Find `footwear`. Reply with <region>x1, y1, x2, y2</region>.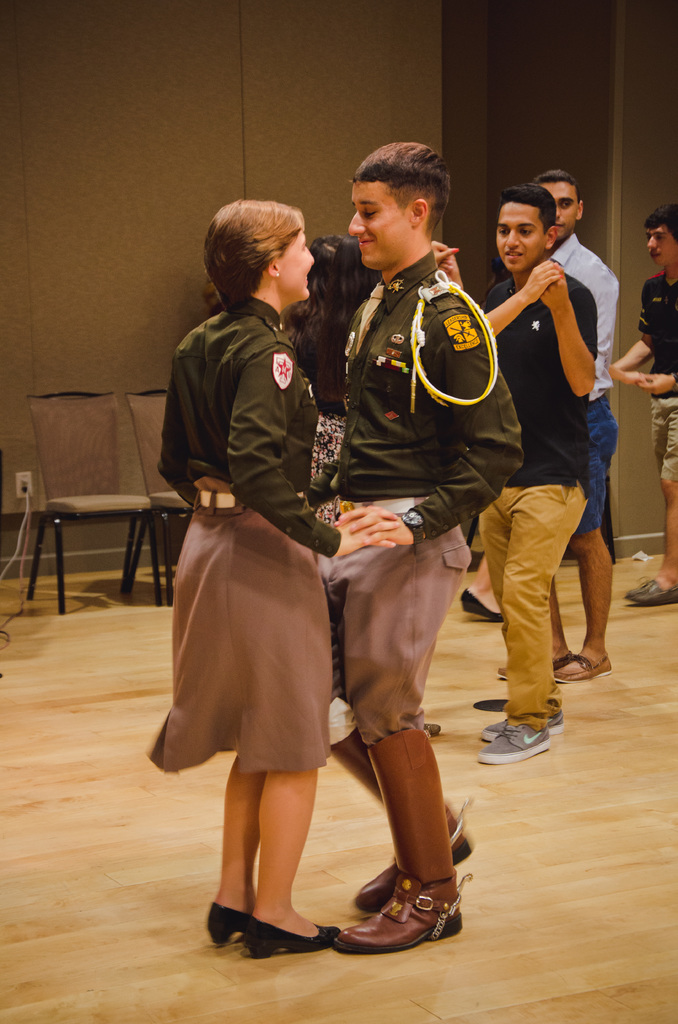
<region>207, 896, 251, 945</region>.
